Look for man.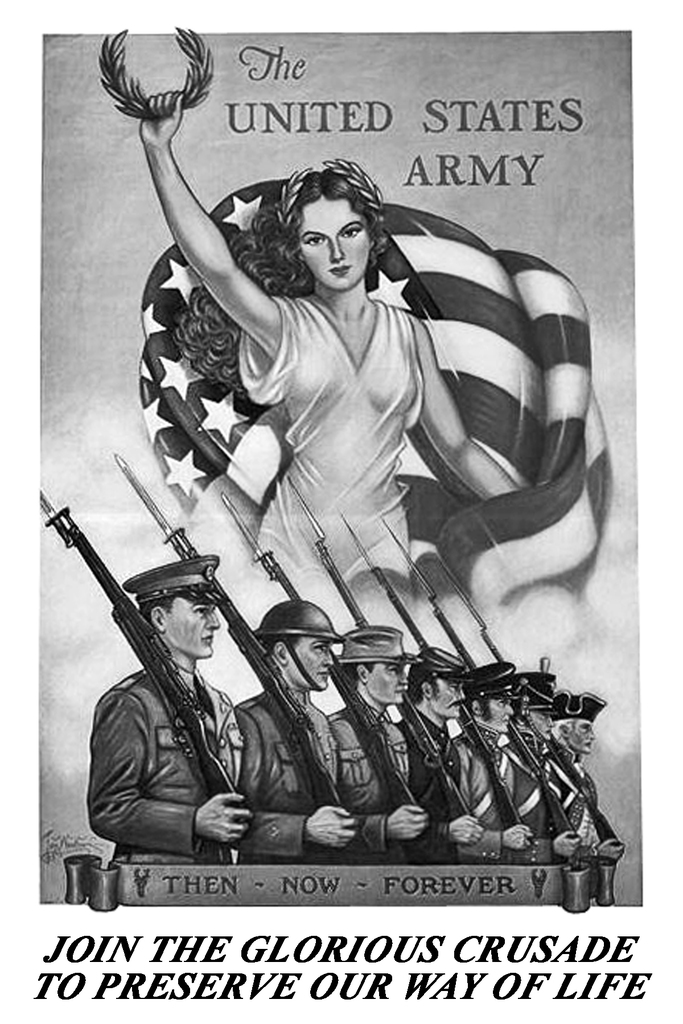
Found: 542/689/623/860.
